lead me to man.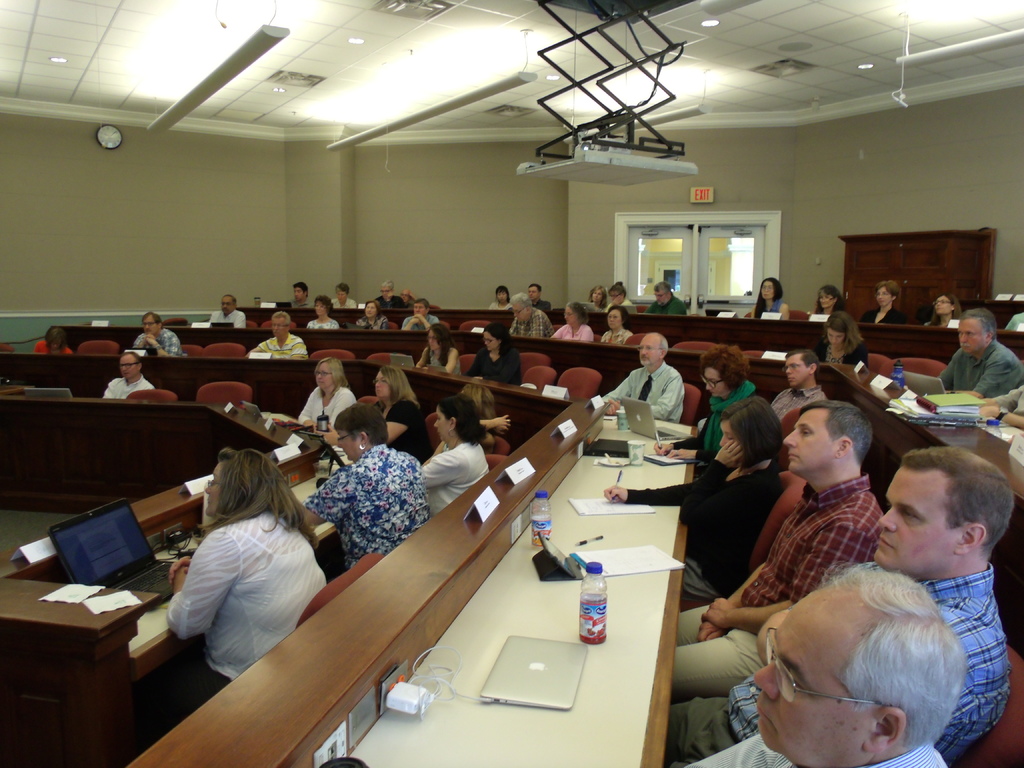
Lead to <region>682, 557, 952, 767</region>.
